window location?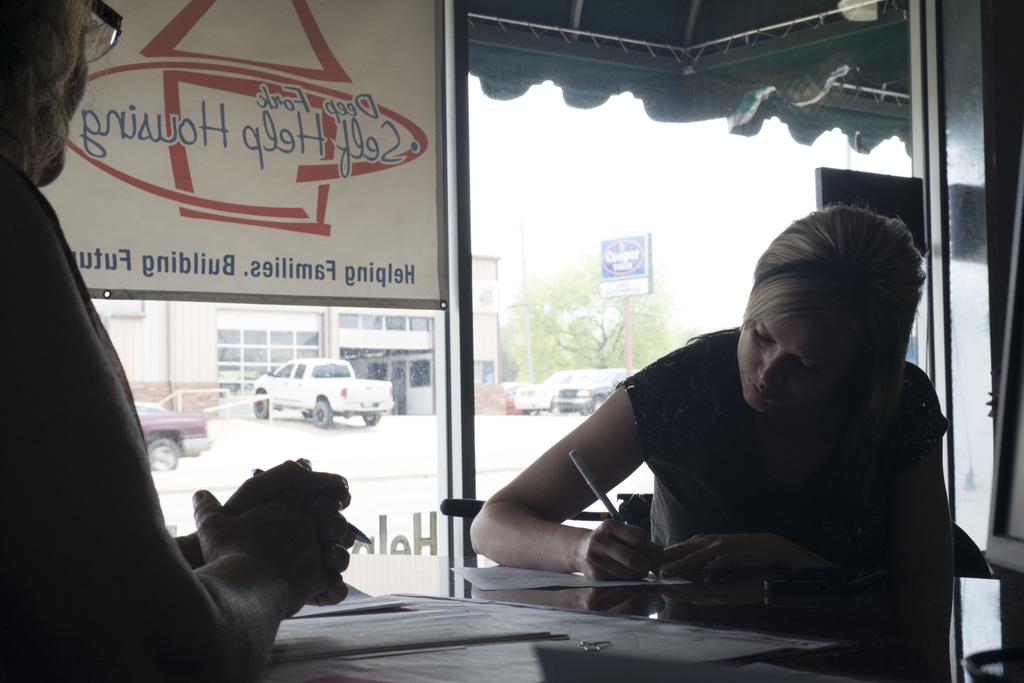
(339, 312, 433, 332)
